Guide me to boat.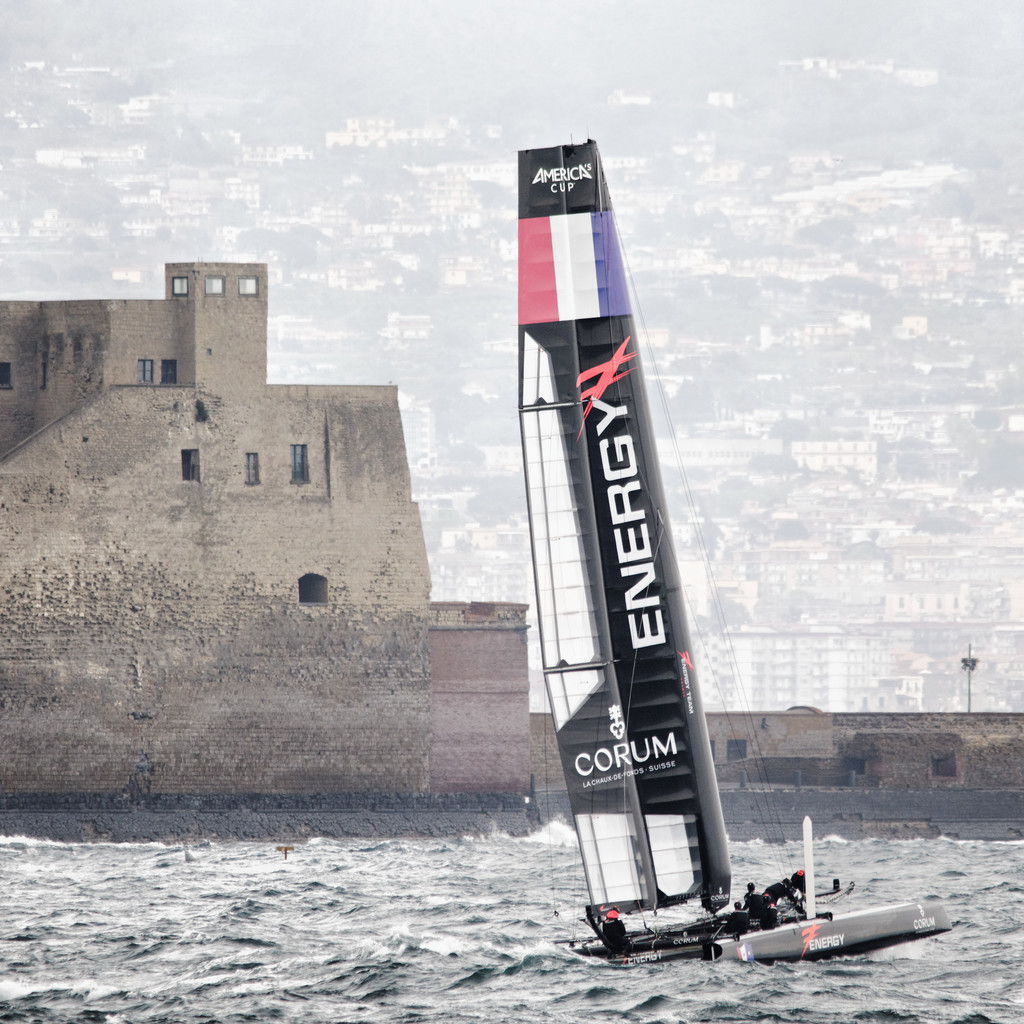
Guidance: l=510, t=138, r=948, b=963.
